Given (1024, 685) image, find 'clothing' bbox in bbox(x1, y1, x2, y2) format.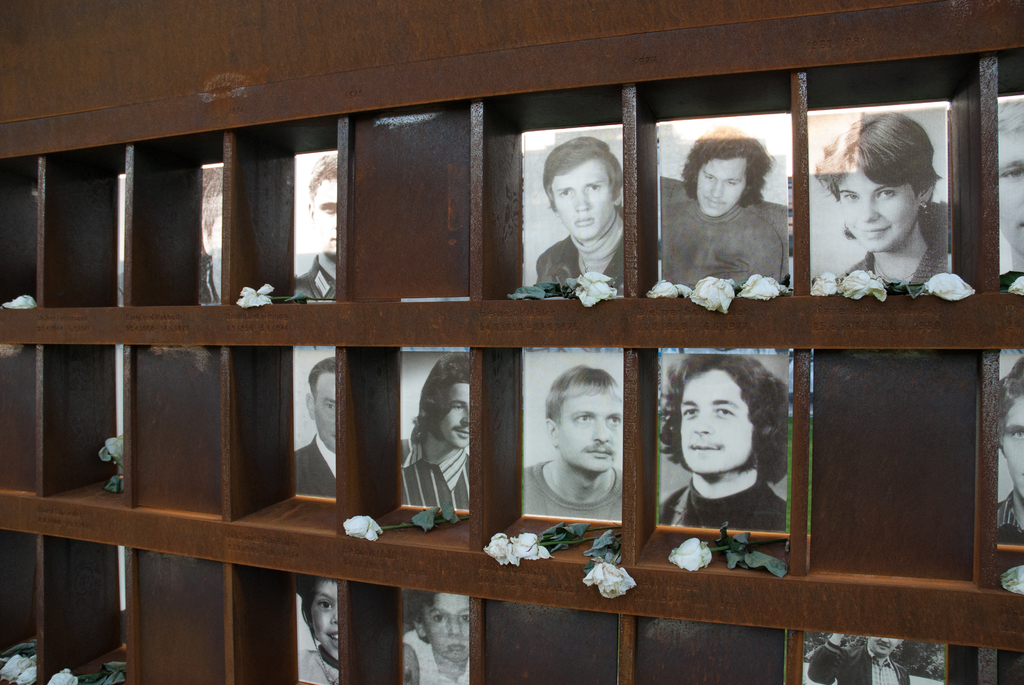
bbox(286, 436, 348, 499).
